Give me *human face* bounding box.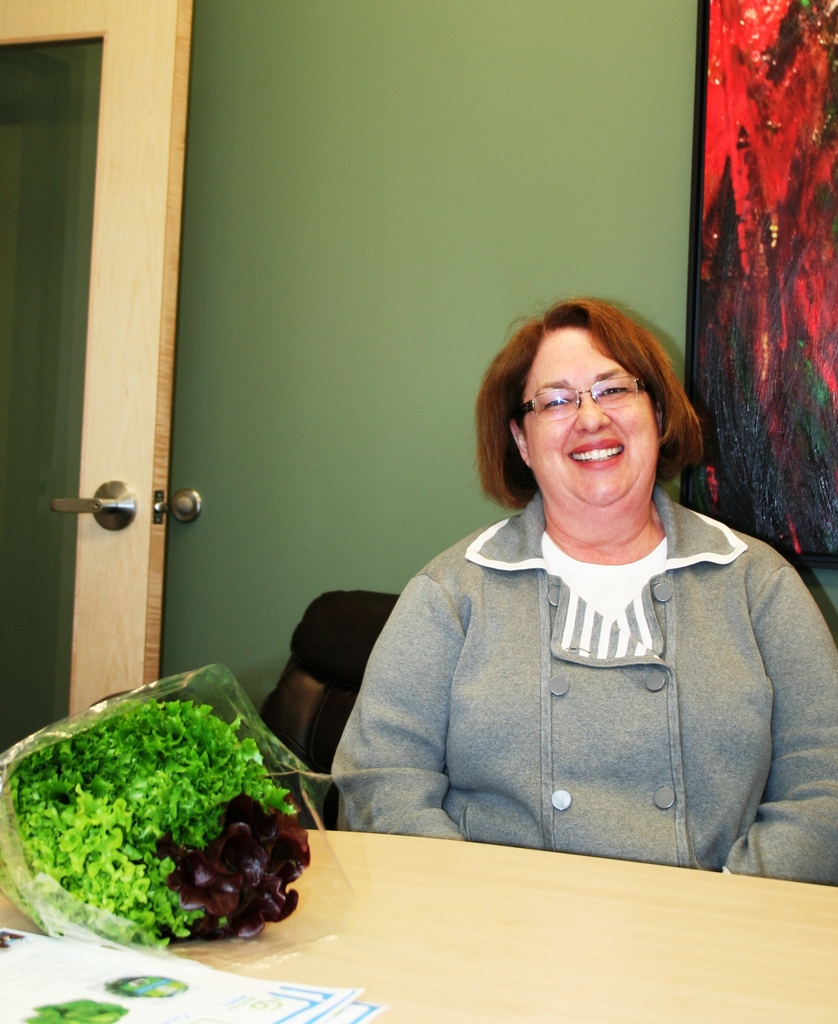
bbox=[527, 330, 658, 504].
